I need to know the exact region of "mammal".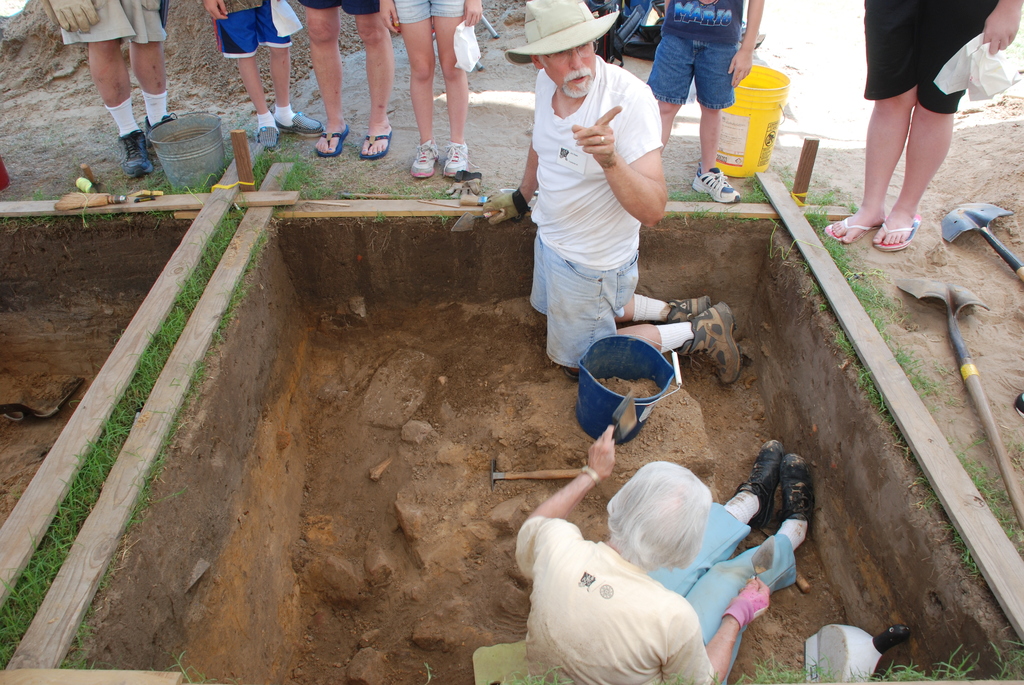
Region: {"x1": 512, "y1": 423, "x2": 817, "y2": 682}.
